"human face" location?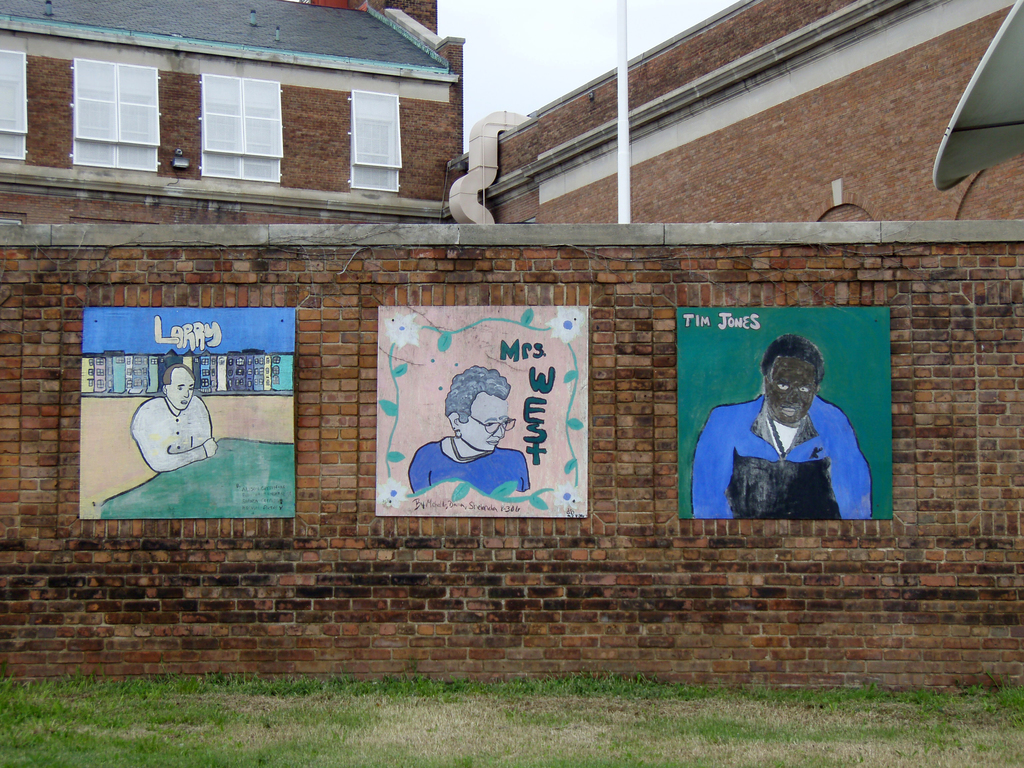
168 370 194 412
